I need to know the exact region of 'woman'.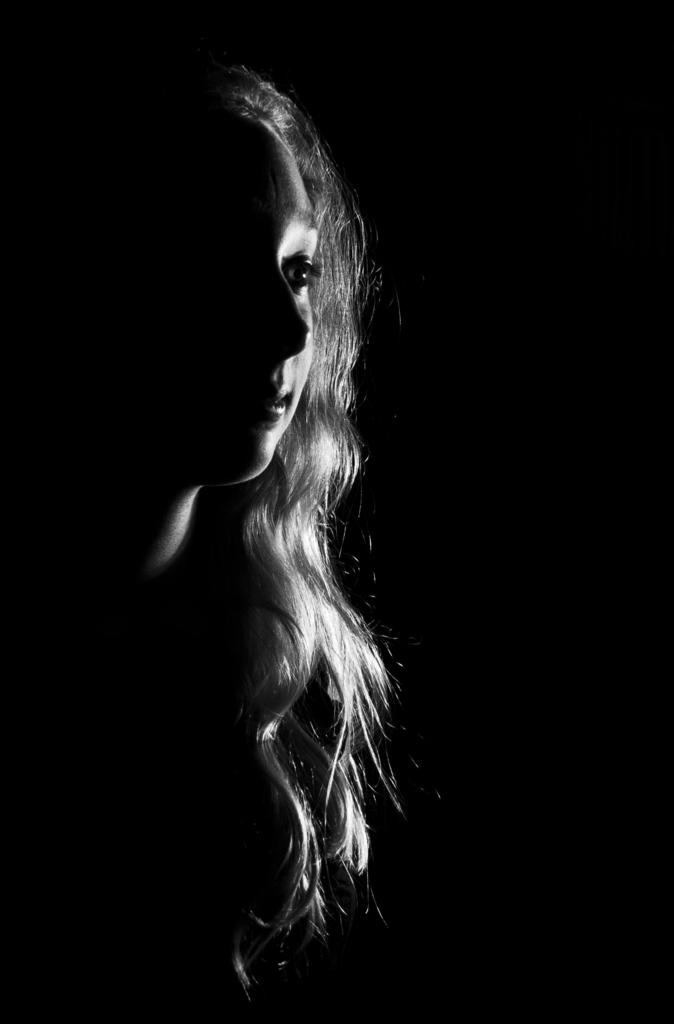
Region: <box>135,70,427,988</box>.
